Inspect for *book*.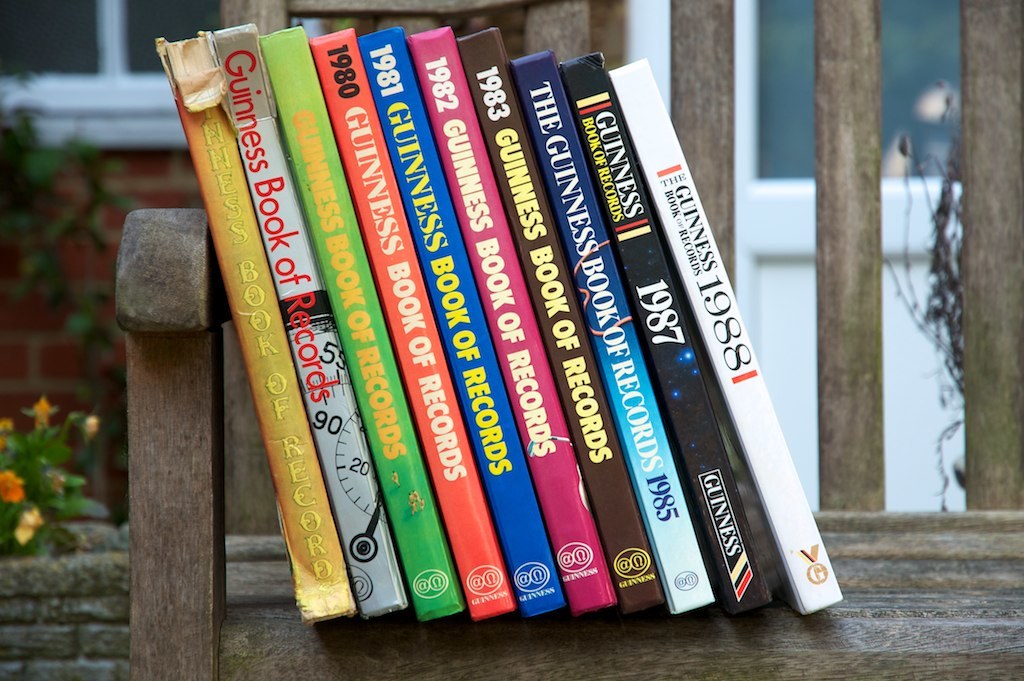
Inspection: 256, 26, 466, 623.
